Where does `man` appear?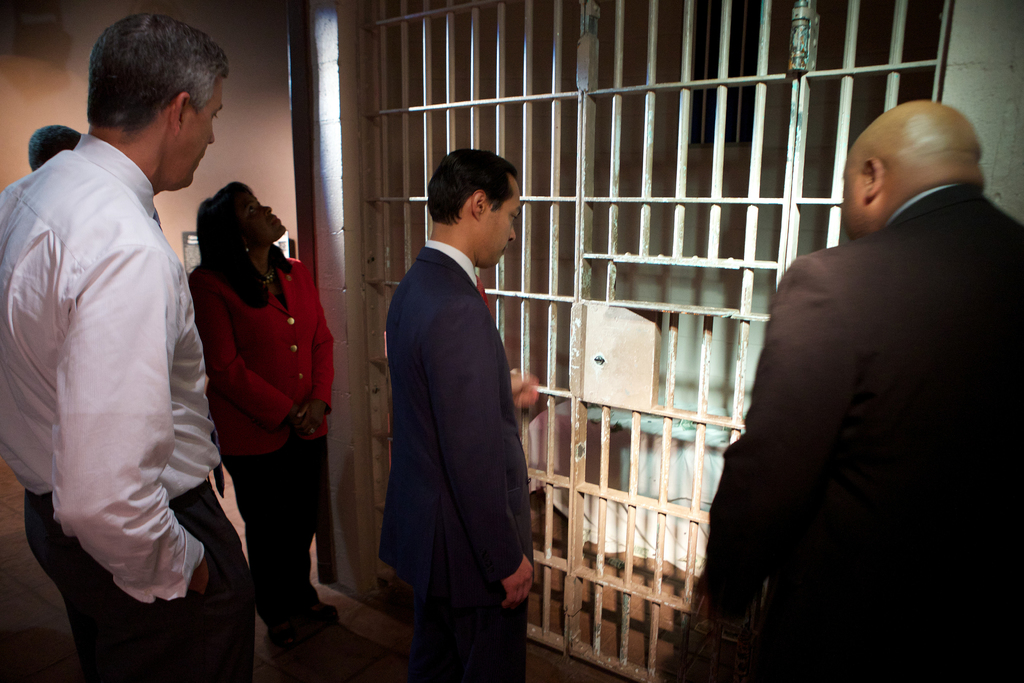
Appears at 375, 143, 545, 682.
